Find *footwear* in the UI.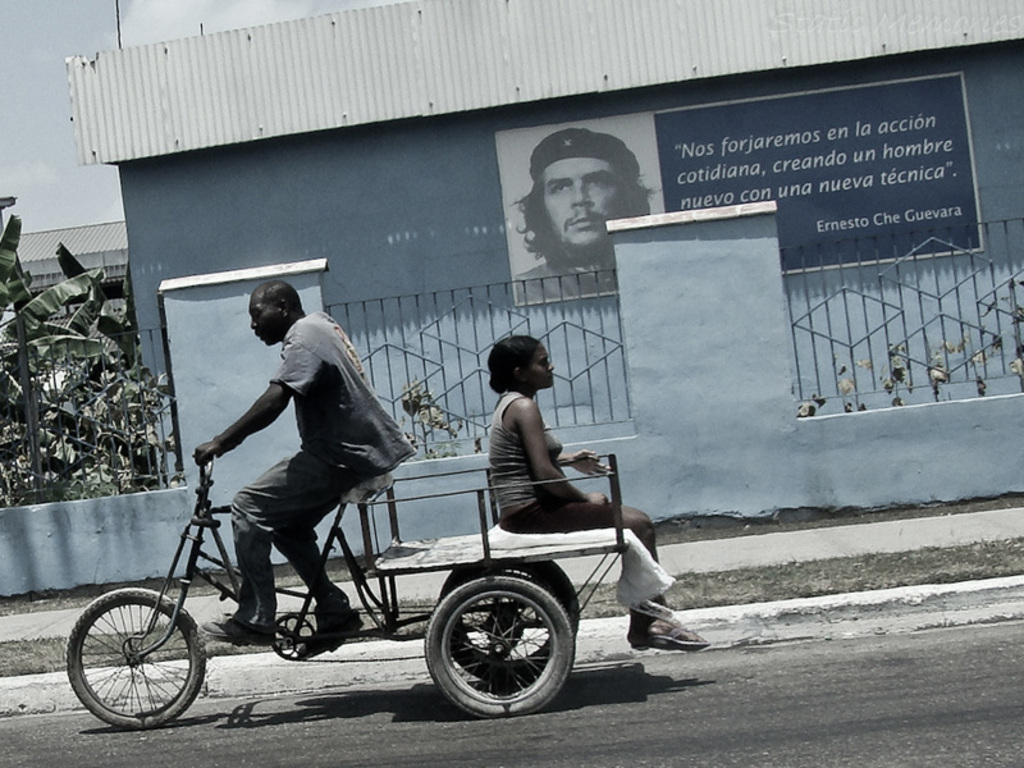
UI element at 627,617,650,649.
